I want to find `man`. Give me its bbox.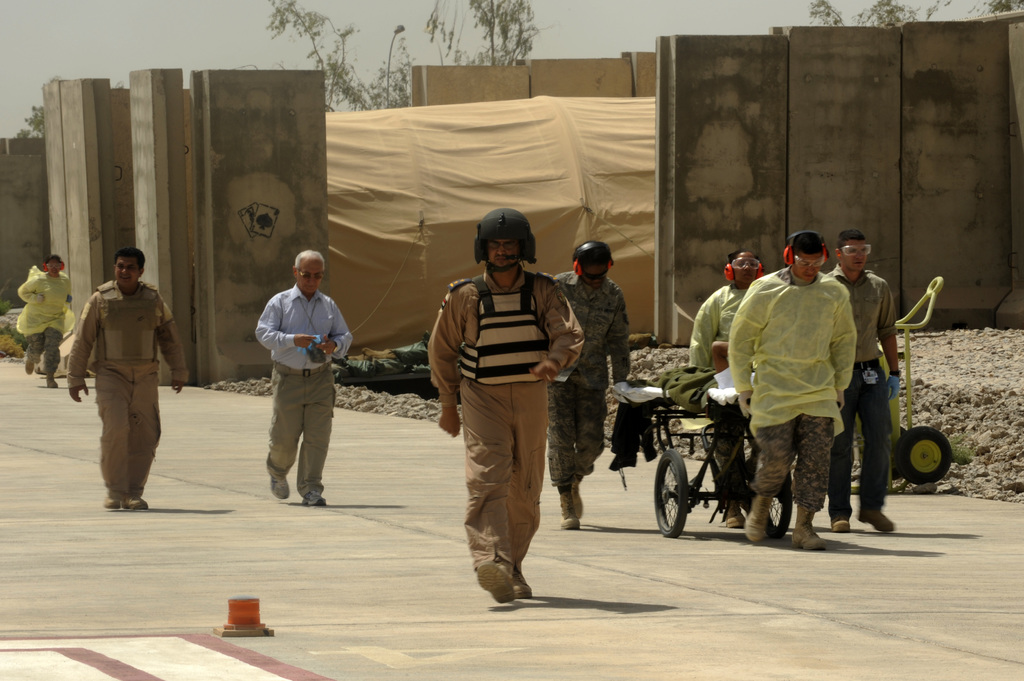
<box>251,252,353,508</box>.
